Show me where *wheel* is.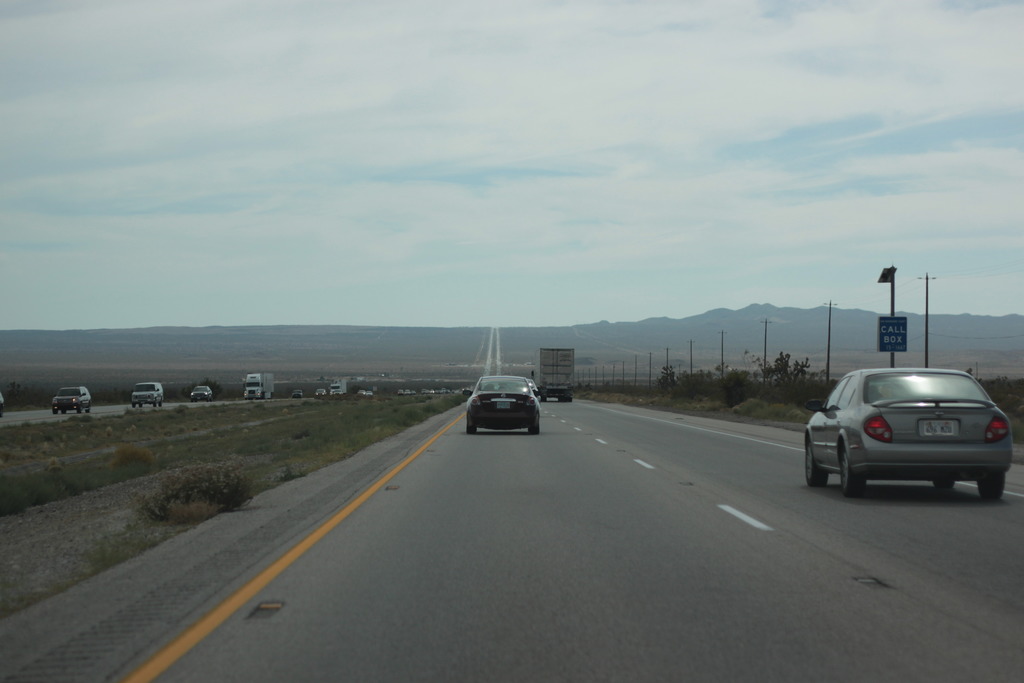
*wheel* is at bbox=[466, 424, 476, 435].
